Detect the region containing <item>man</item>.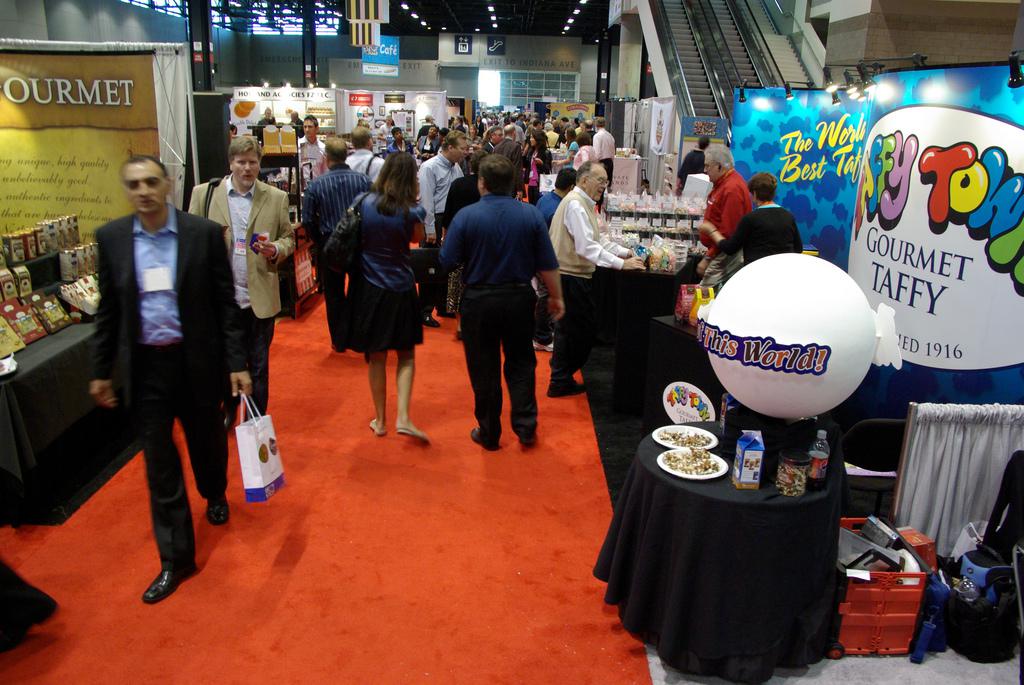
locate(559, 114, 569, 128).
